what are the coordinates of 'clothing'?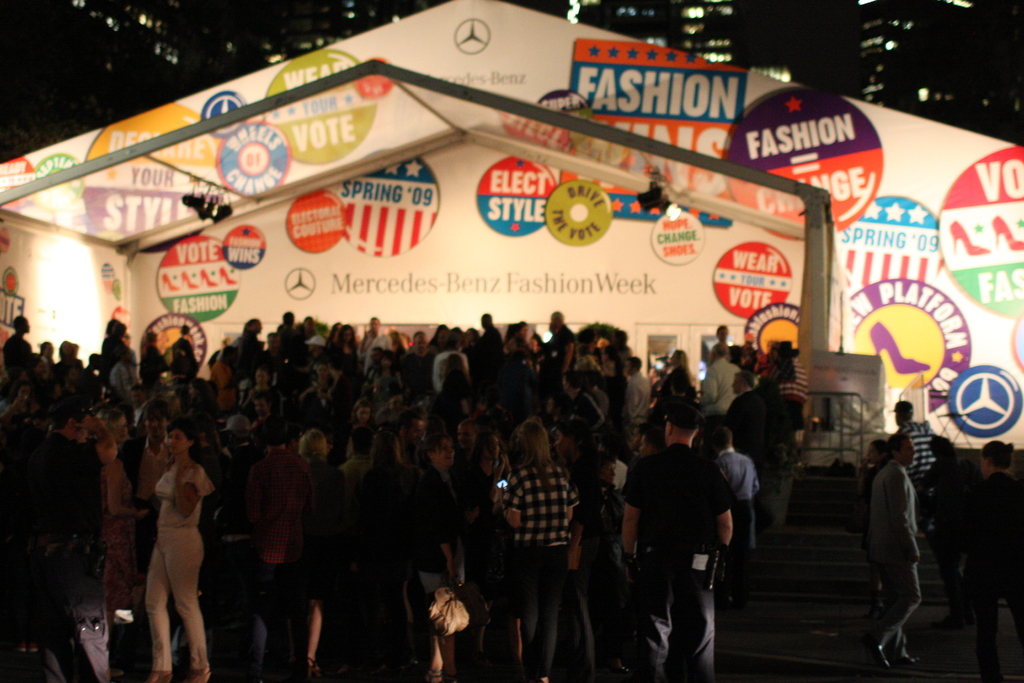
110, 361, 129, 415.
